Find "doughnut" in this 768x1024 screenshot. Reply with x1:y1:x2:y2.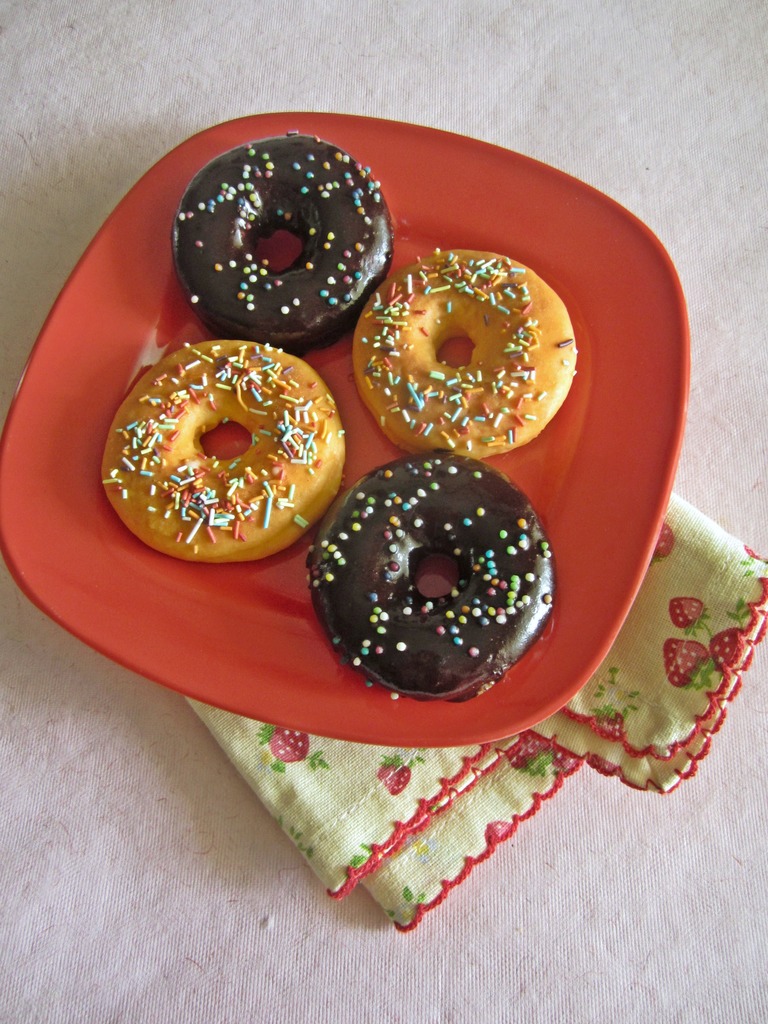
342:251:577:463.
